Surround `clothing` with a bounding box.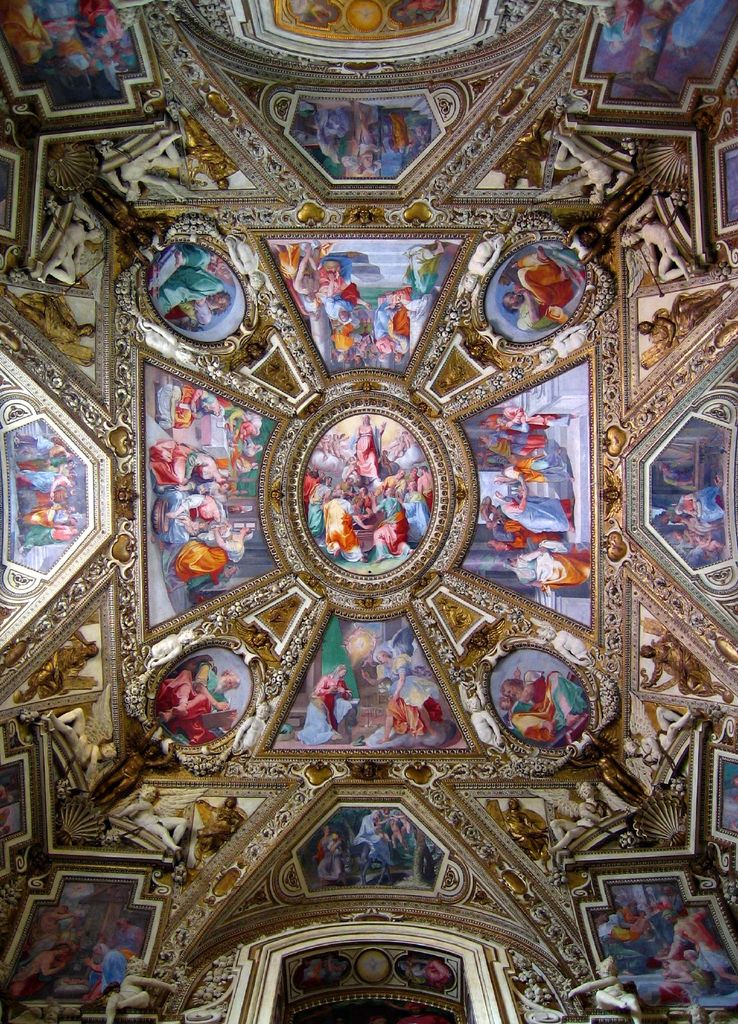
left=83, top=0, right=128, bottom=78.
